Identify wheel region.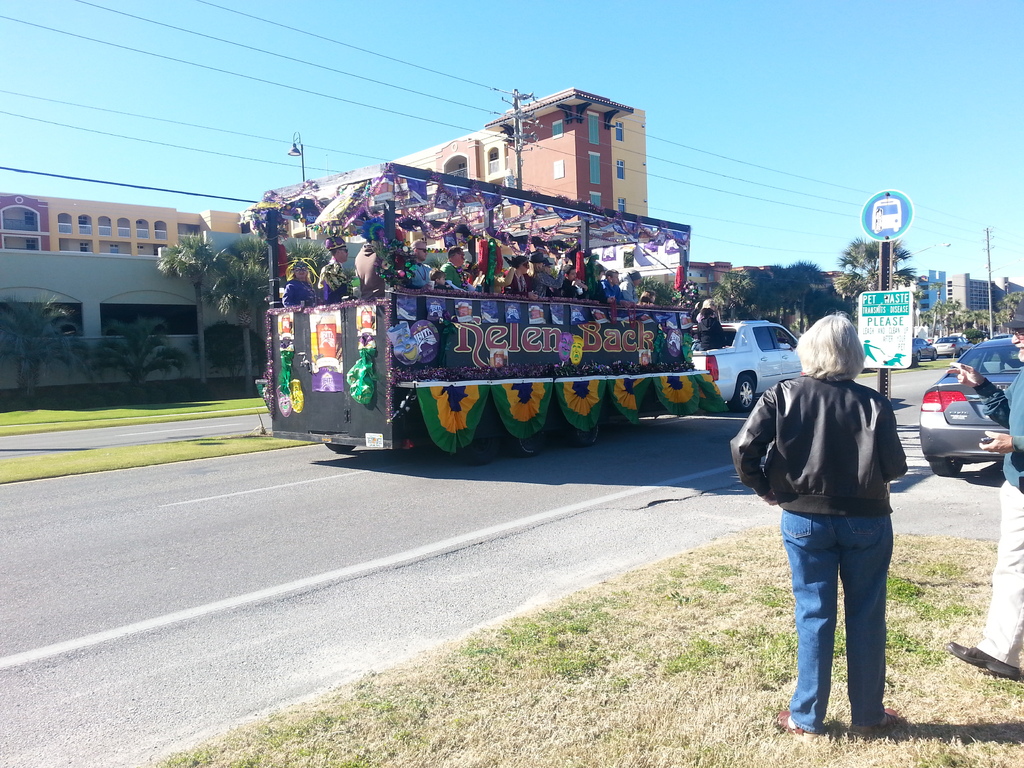
Region: <box>325,442,356,452</box>.
